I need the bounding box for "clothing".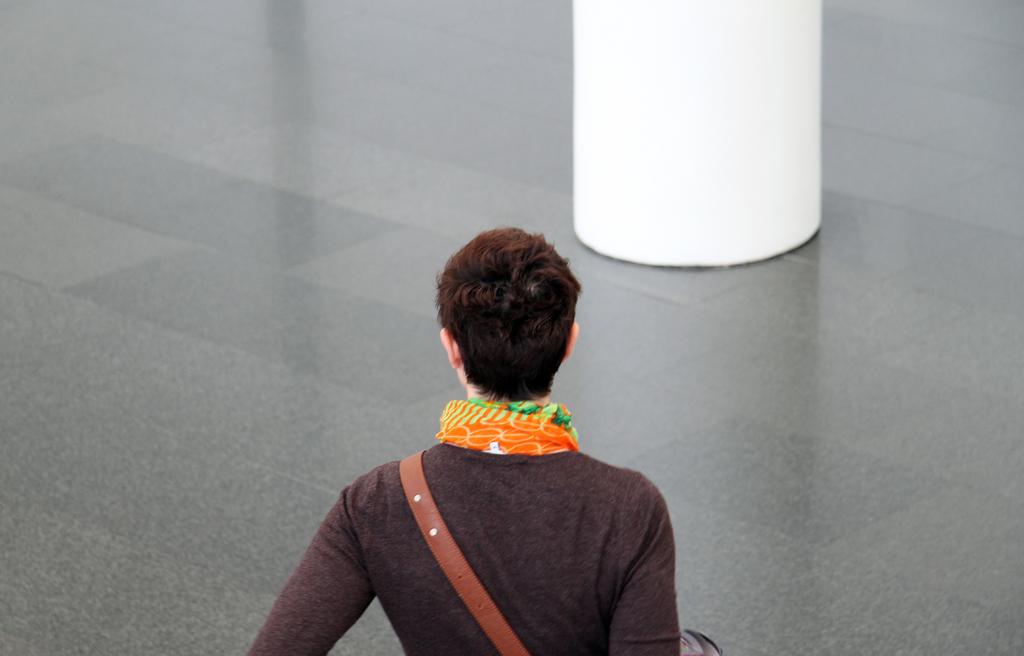
Here it is: 285/359/683/653.
